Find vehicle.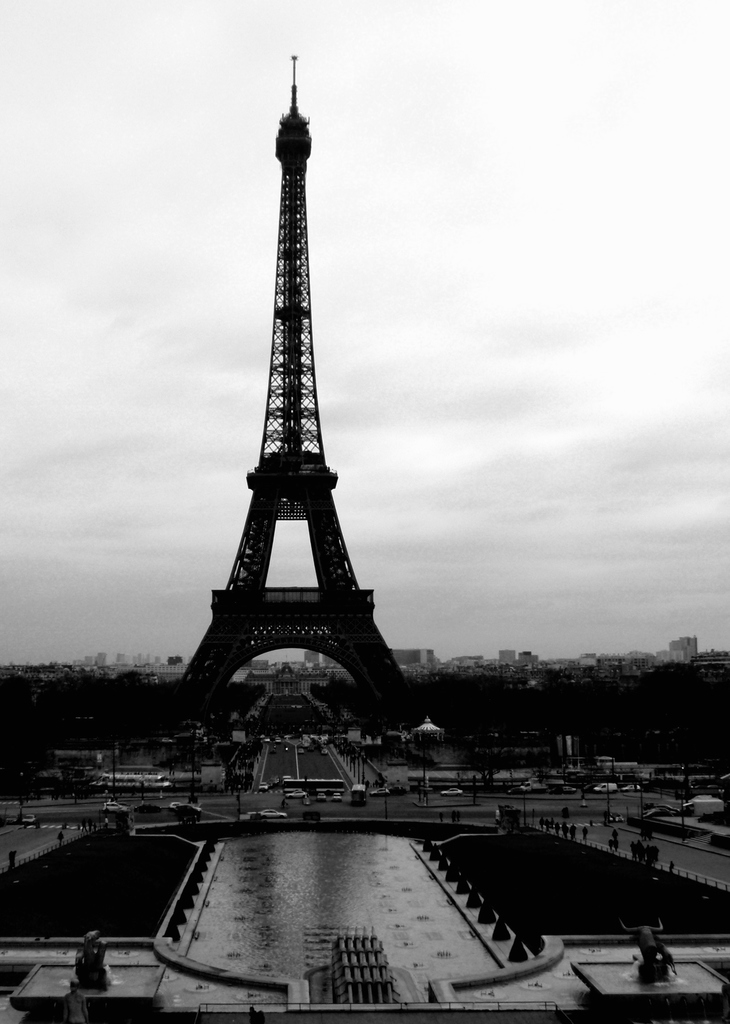
{"left": 372, "top": 787, "right": 389, "bottom": 797}.
